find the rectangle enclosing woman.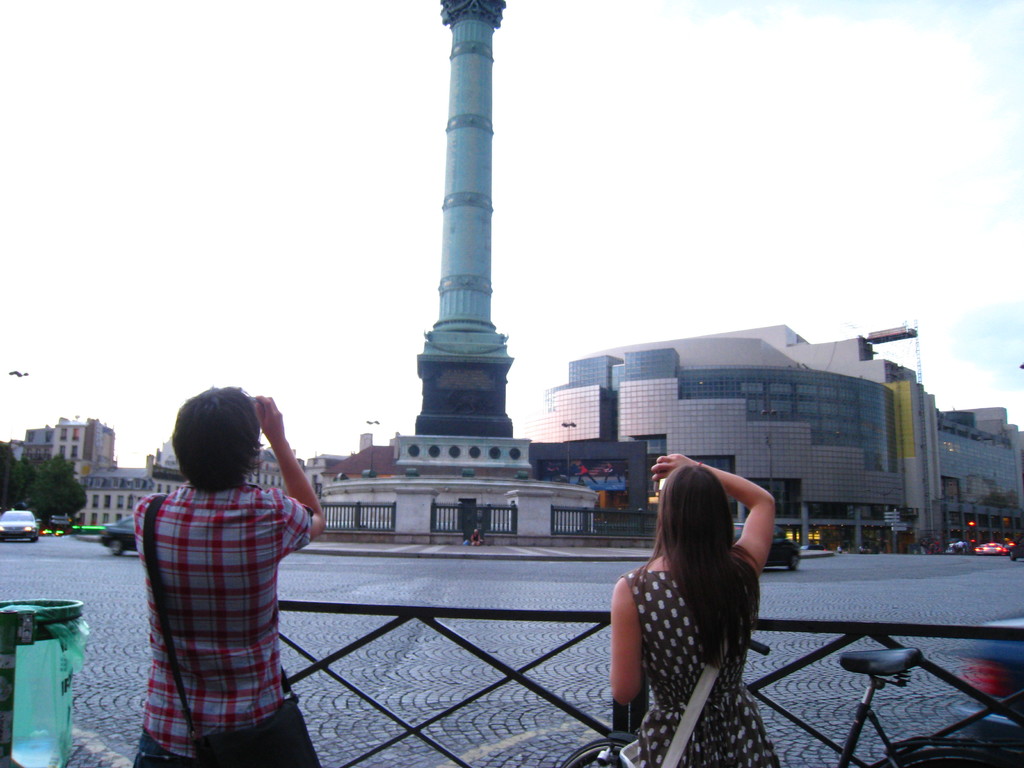
<region>595, 455, 787, 758</region>.
